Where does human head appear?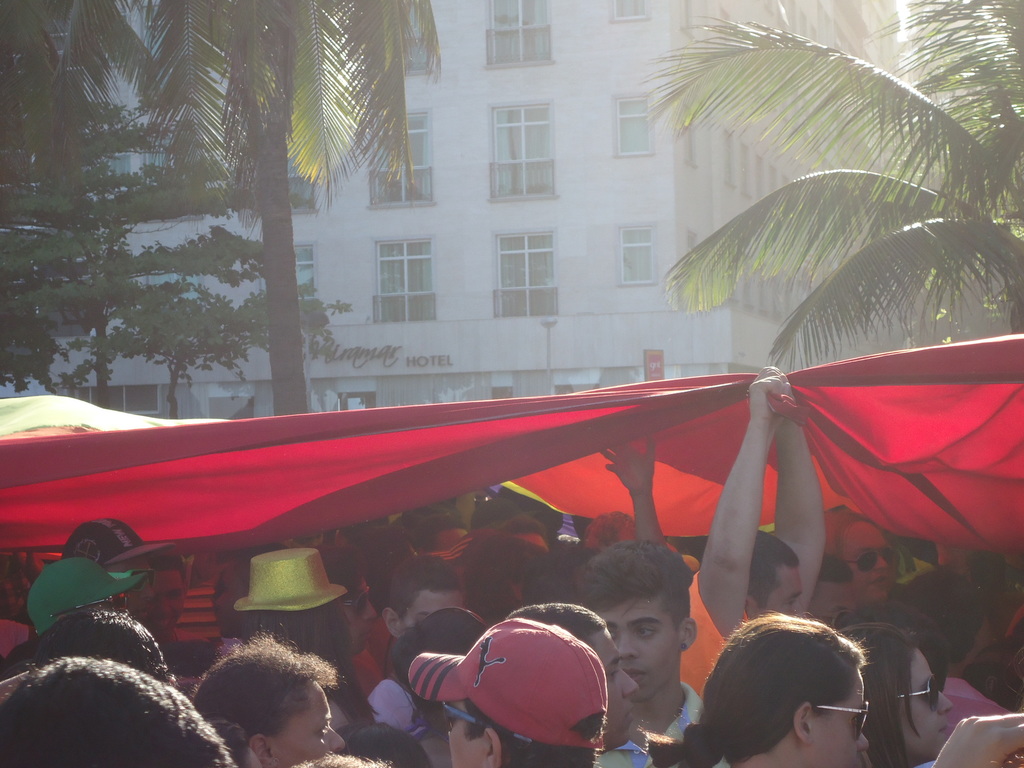
Appears at select_region(692, 616, 891, 760).
